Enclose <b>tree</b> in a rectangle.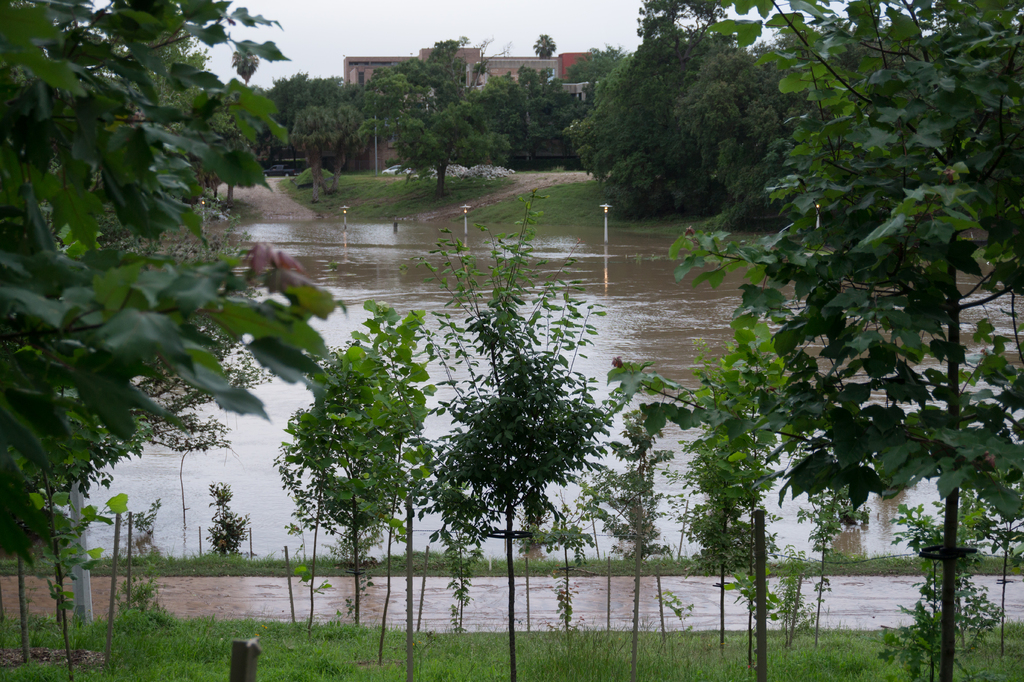
426 270 616 577.
